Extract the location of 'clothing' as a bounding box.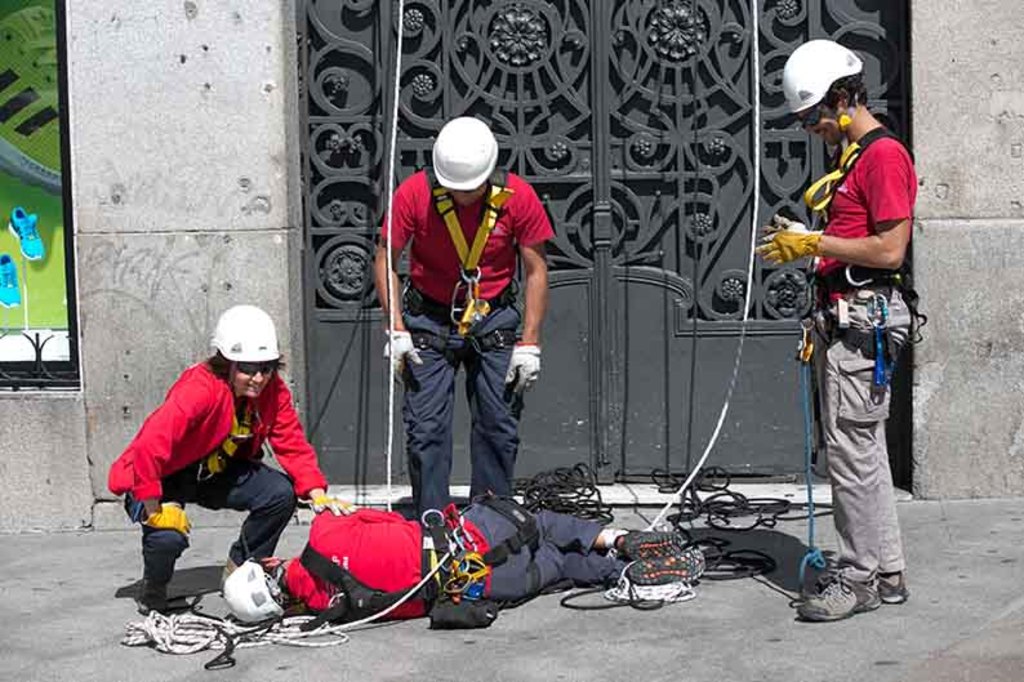
box=[103, 347, 331, 601].
